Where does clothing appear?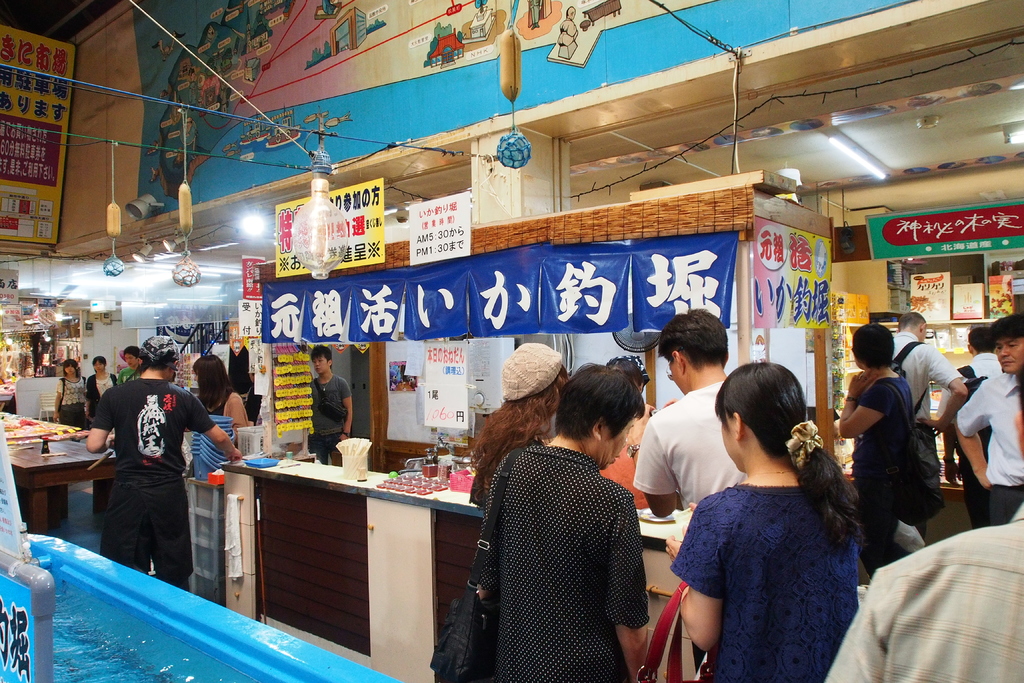
Appears at 828 508 1023 682.
